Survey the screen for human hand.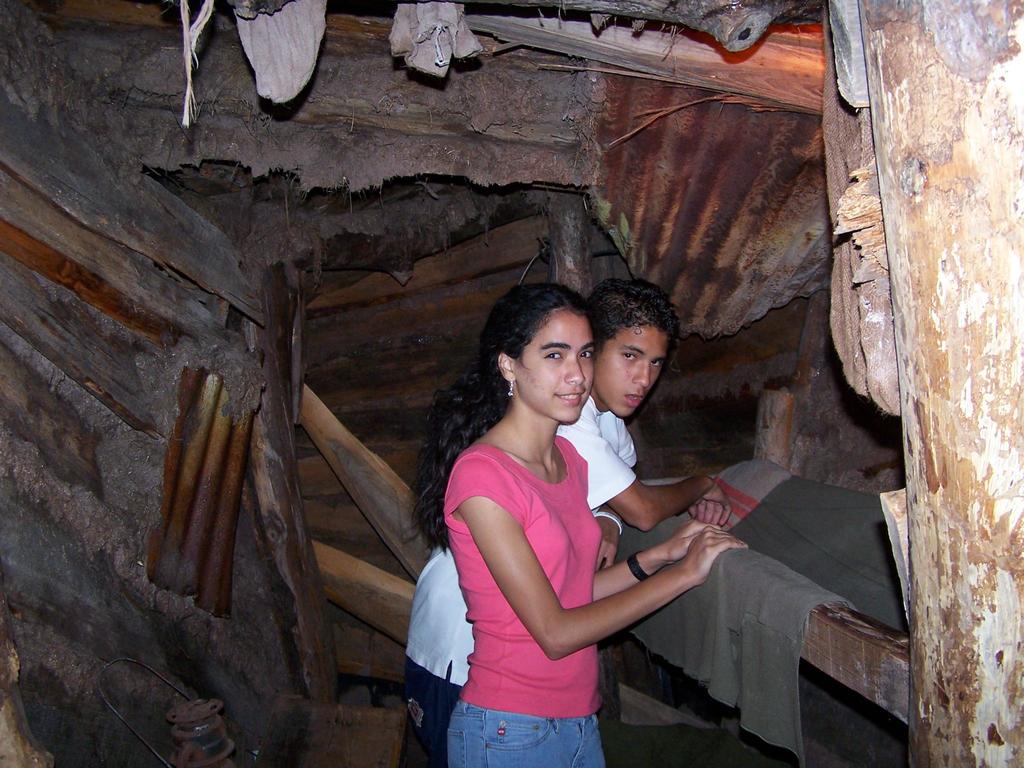
Survey found: [left=662, top=511, right=746, bottom=608].
